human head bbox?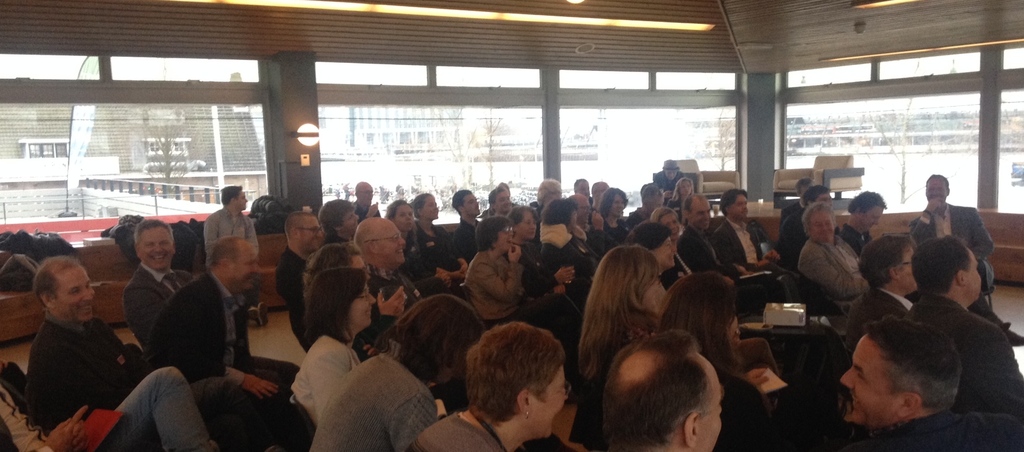
210,235,260,296
